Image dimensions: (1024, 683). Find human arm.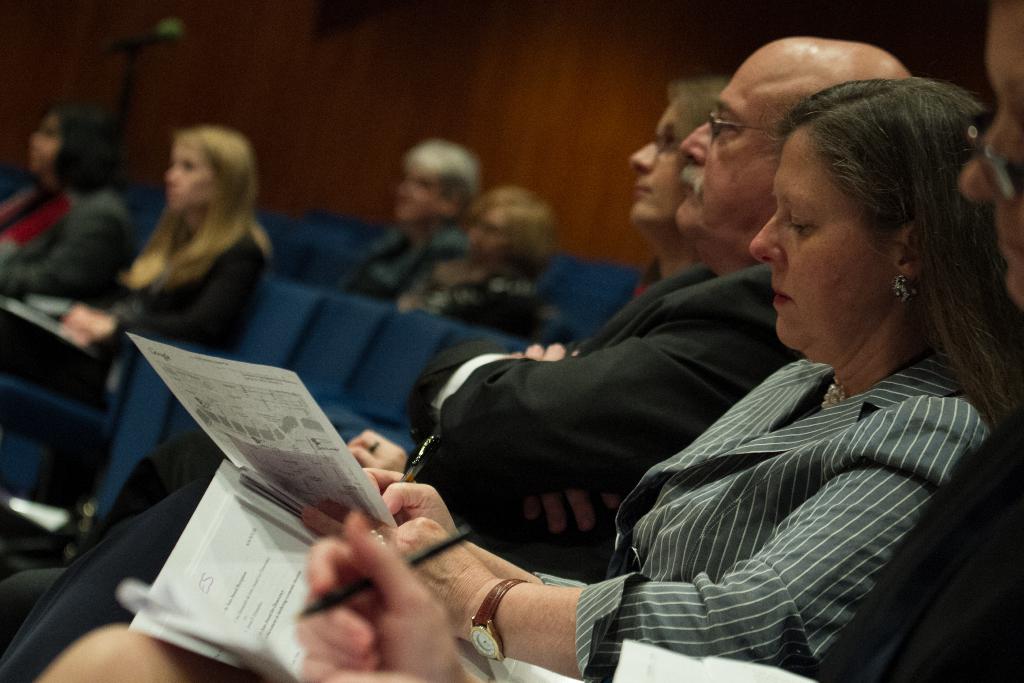
detection(64, 237, 250, 357).
